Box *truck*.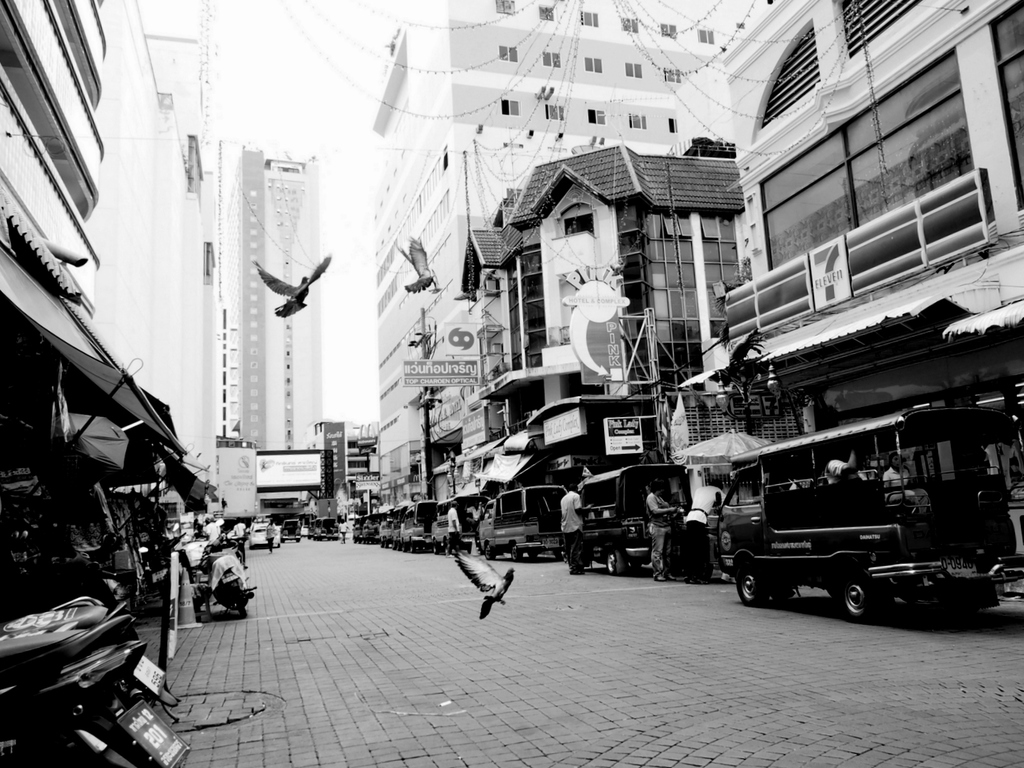
(737,412,1018,634).
